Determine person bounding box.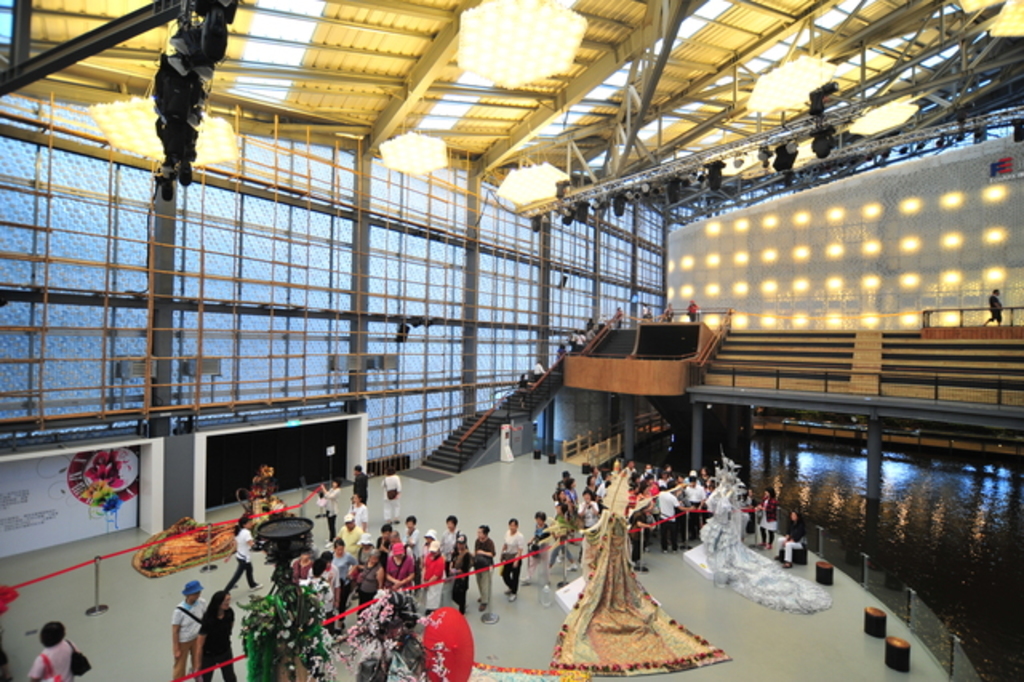
Determined: 650 461 686 487.
